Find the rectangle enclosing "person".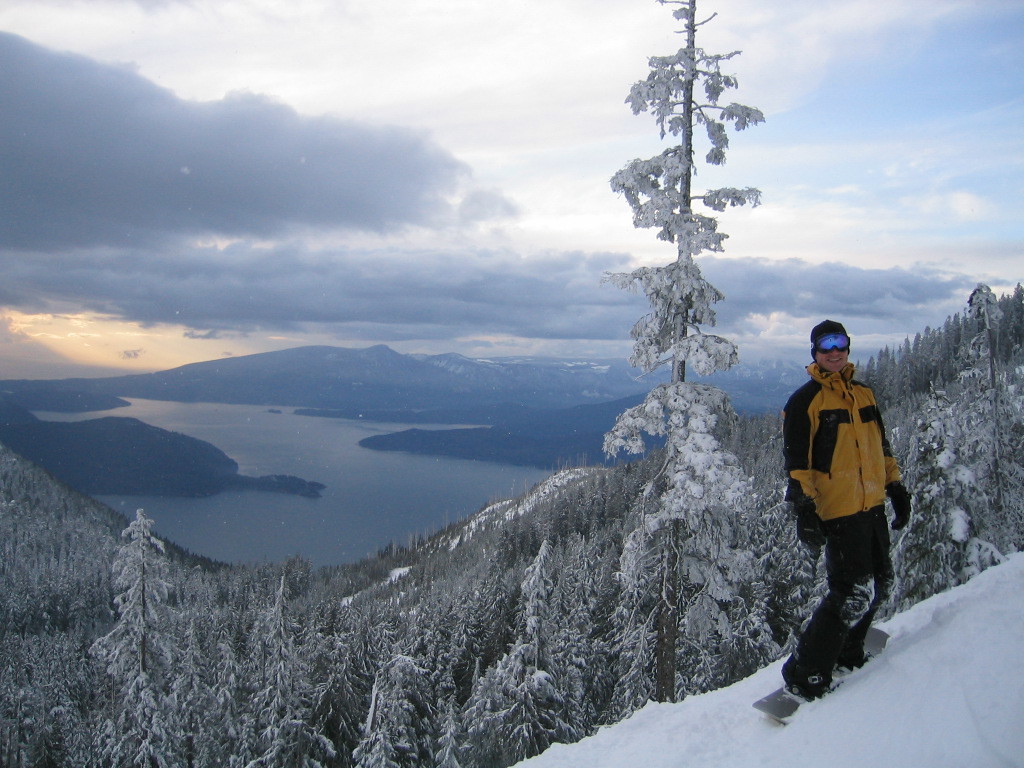
(786, 318, 910, 694).
